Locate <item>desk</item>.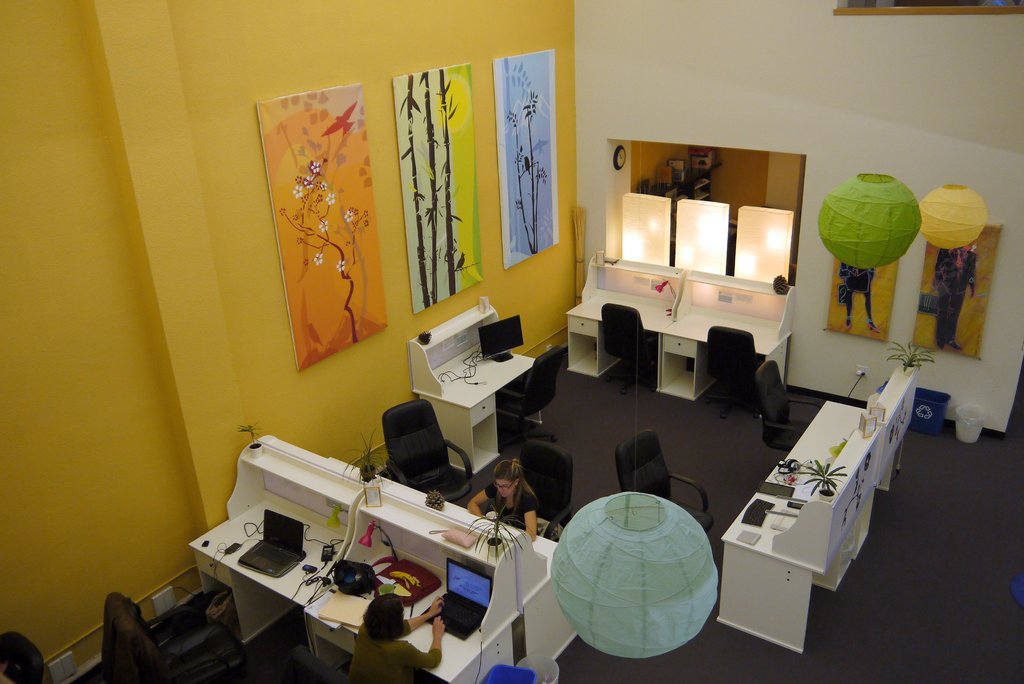
Bounding box: 560:246:797:418.
